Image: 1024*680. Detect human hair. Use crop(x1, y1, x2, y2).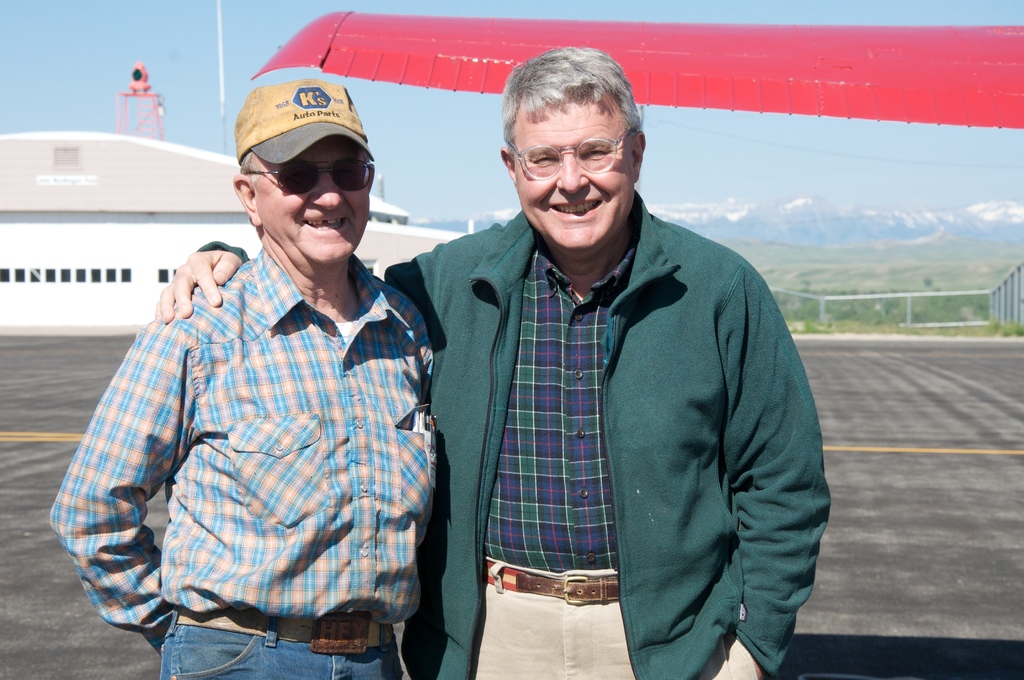
crop(500, 63, 636, 159).
